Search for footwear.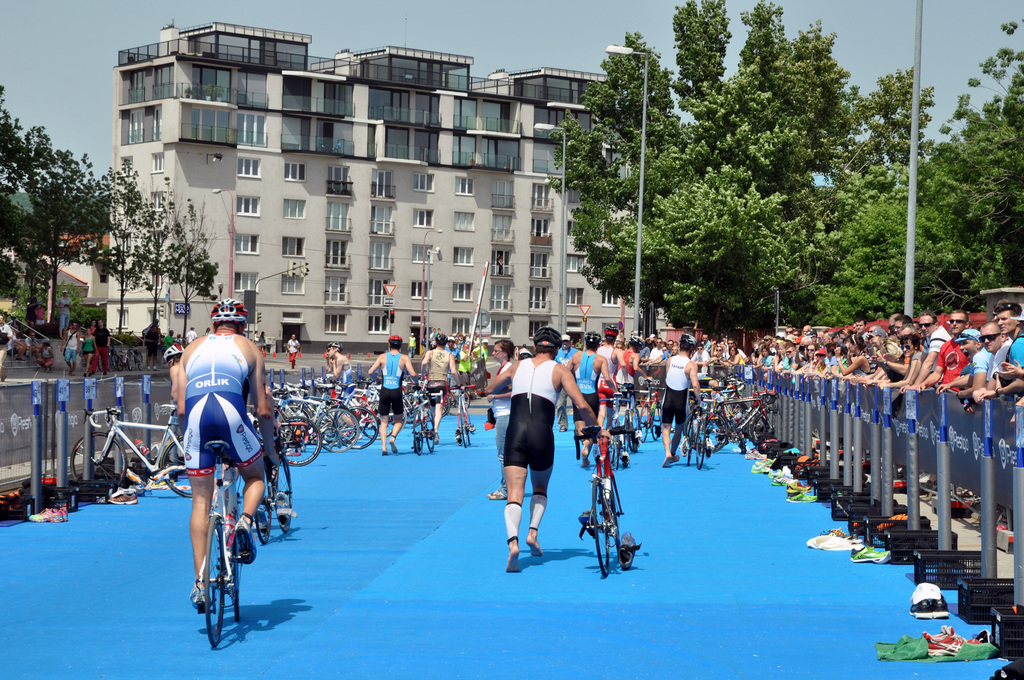
Found at {"x1": 924, "y1": 627, "x2": 987, "y2": 656}.
